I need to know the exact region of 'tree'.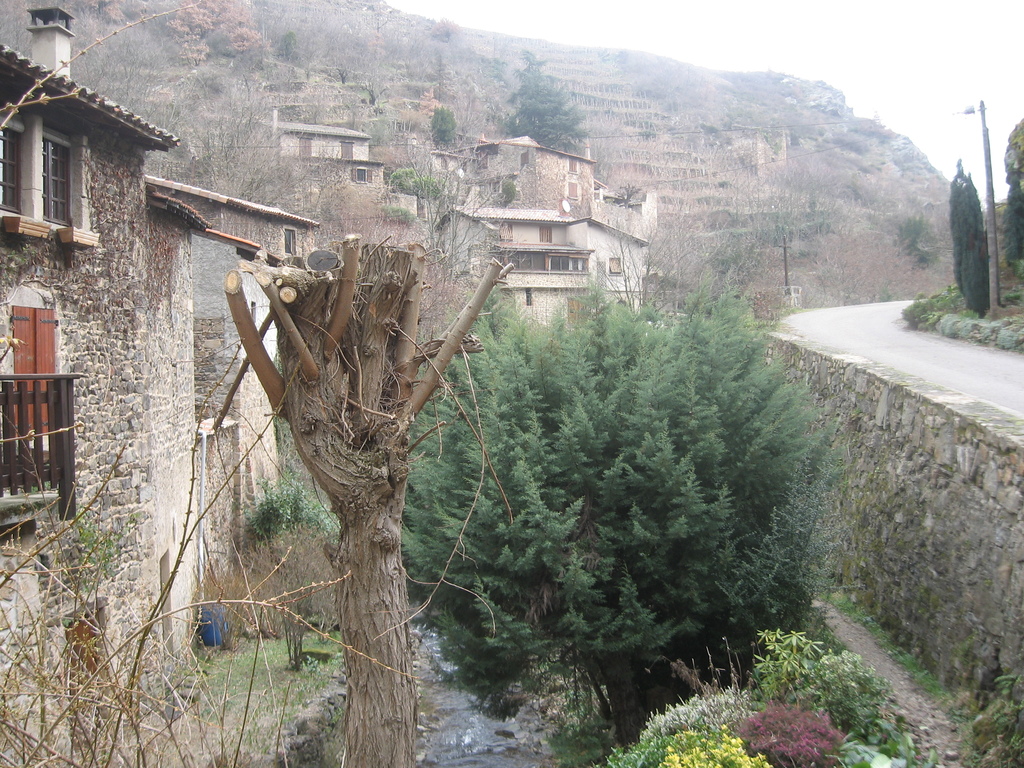
Region: locate(941, 155, 994, 319).
